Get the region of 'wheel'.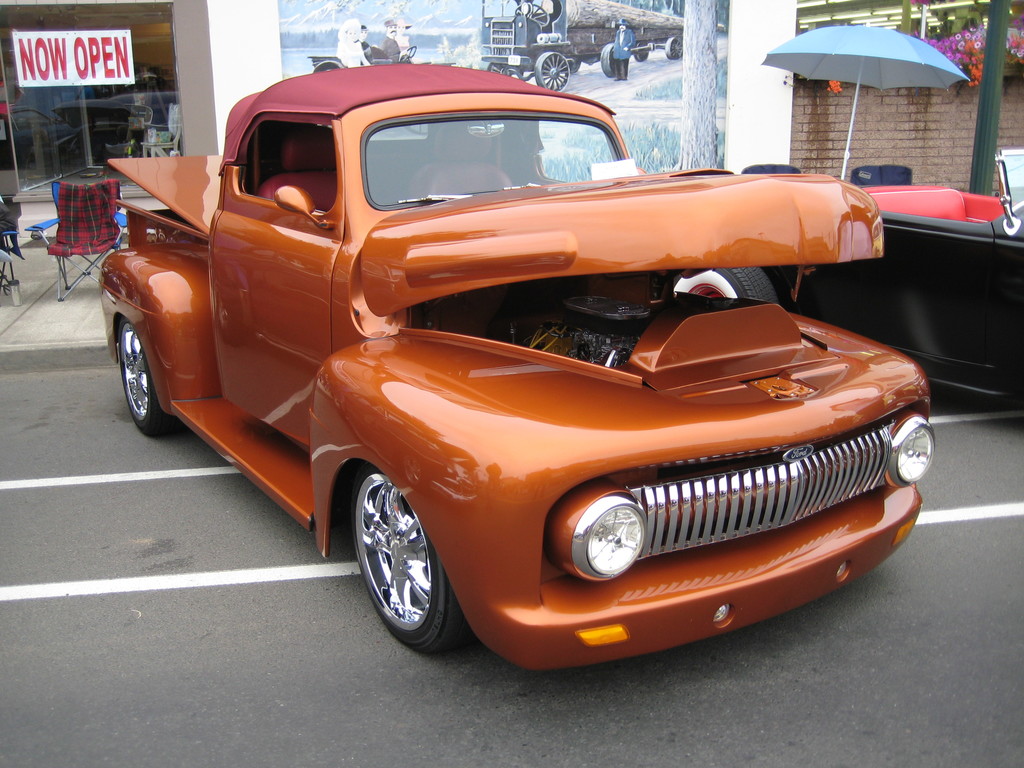
{"left": 118, "top": 323, "right": 170, "bottom": 436}.
